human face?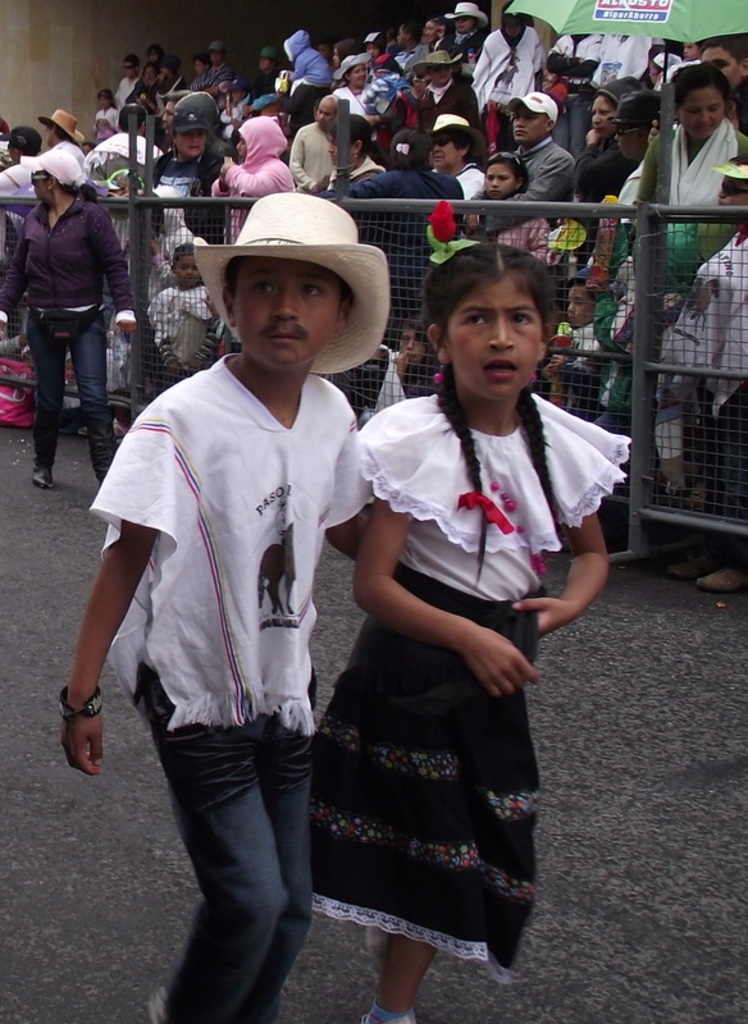
left=514, top=106, right=541, bottom=141
